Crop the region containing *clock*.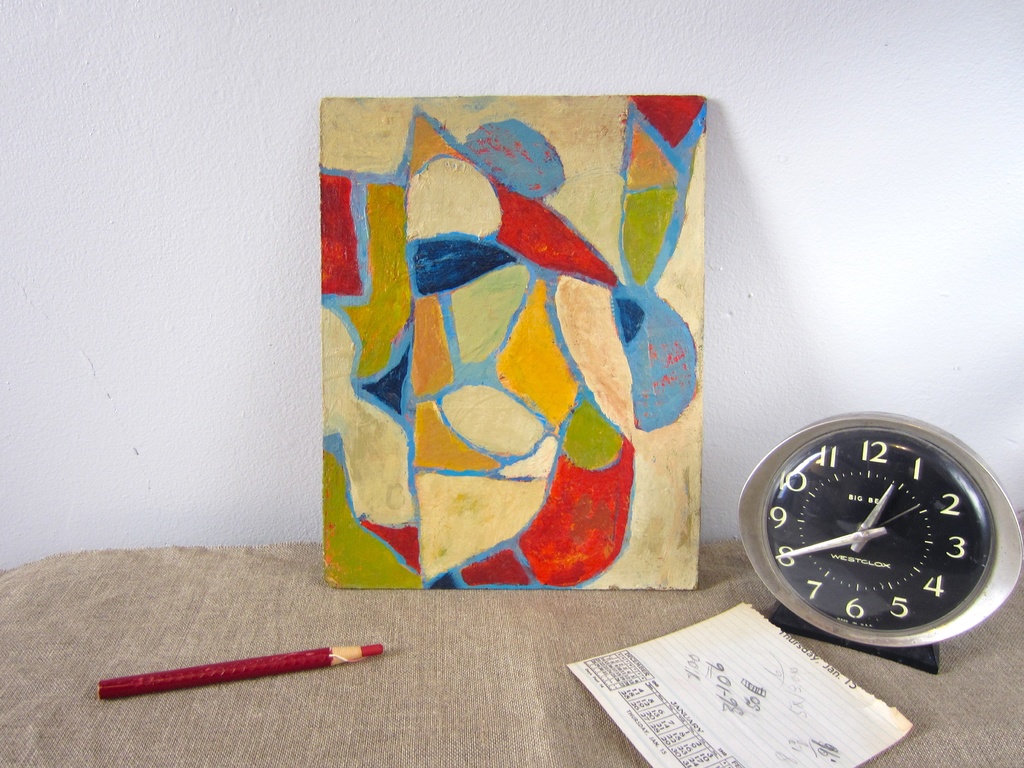
Crop region: x1=731 y1=413 x2=1023 y2=650.
